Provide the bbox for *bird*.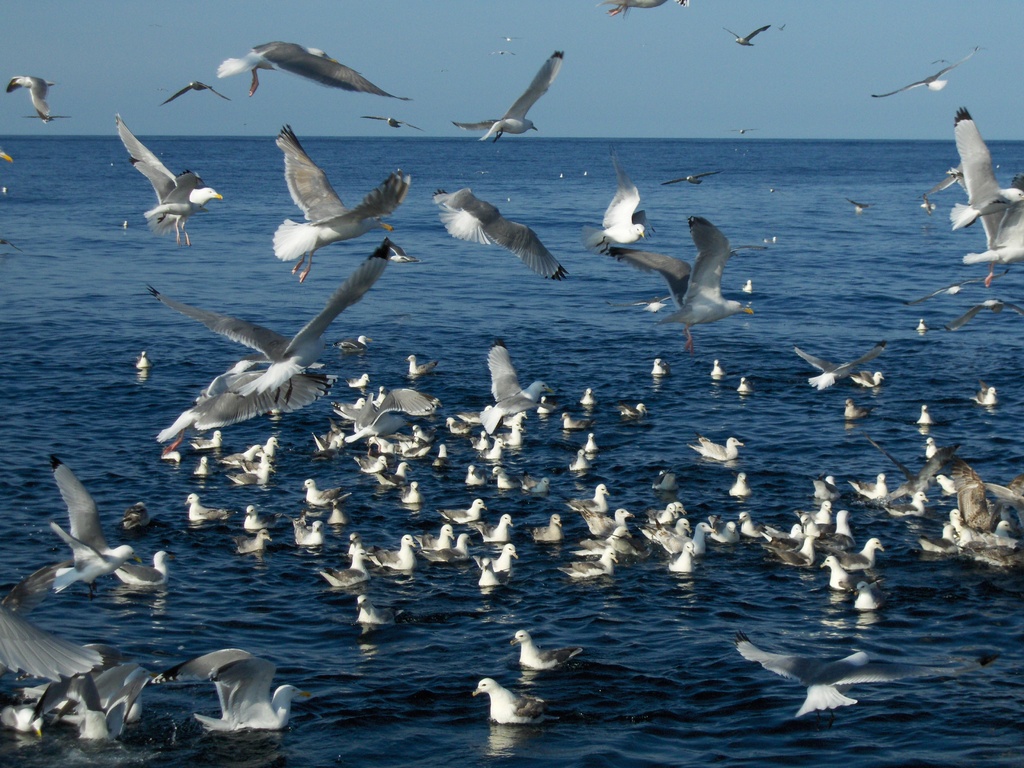
x1=479 y1=438 x2=507 y2=460.
